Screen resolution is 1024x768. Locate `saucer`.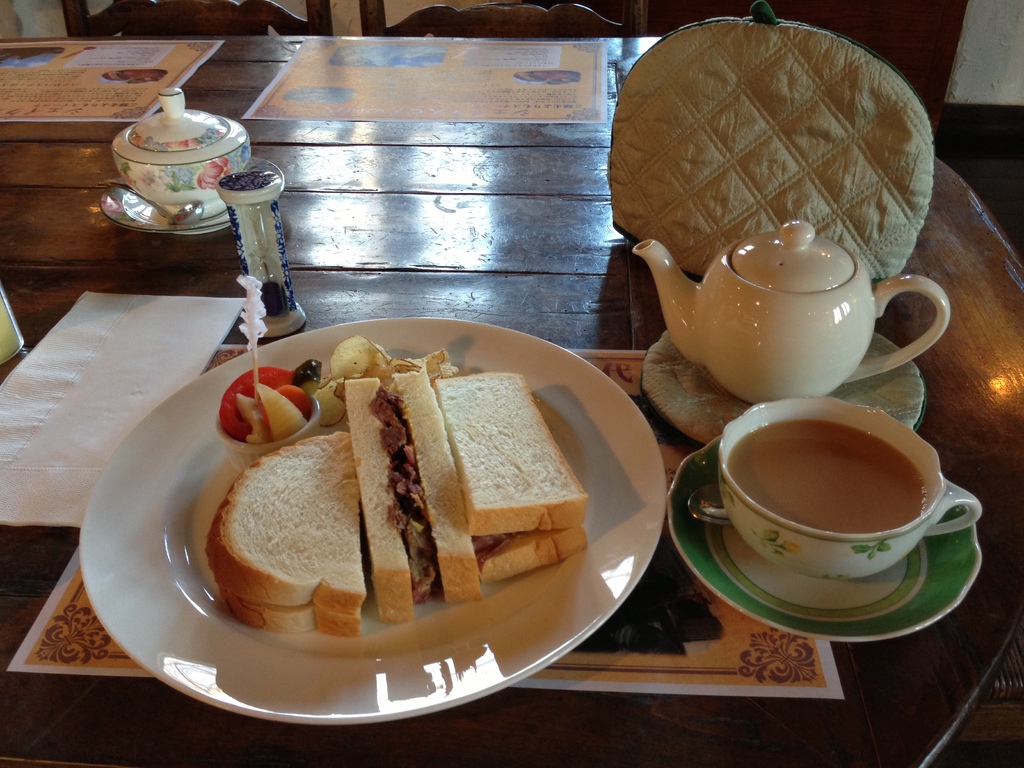
(666, 435, 987, 646).
